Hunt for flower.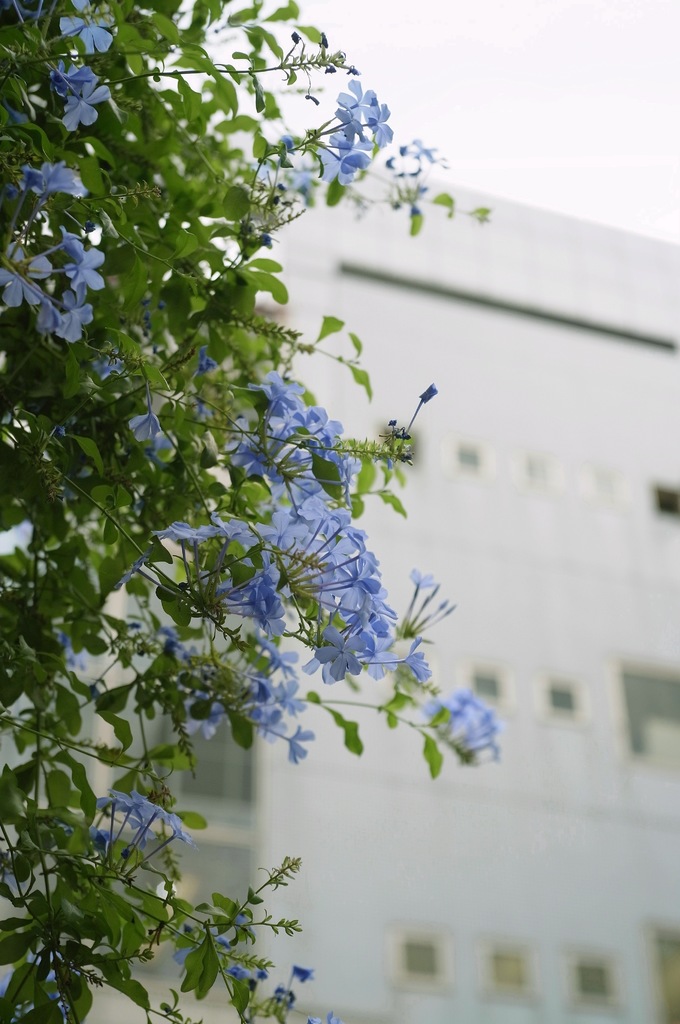
Hunted down at bbox=(0, 243, 49, 303).
